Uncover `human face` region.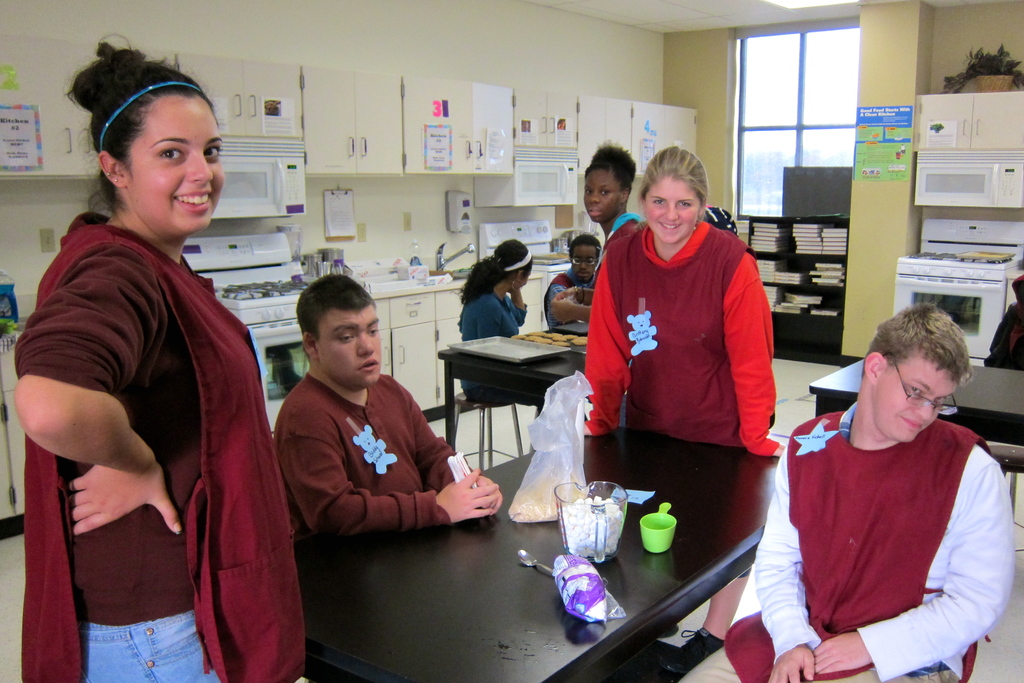
Uncovered: box=[861, 348, 957, 439].
